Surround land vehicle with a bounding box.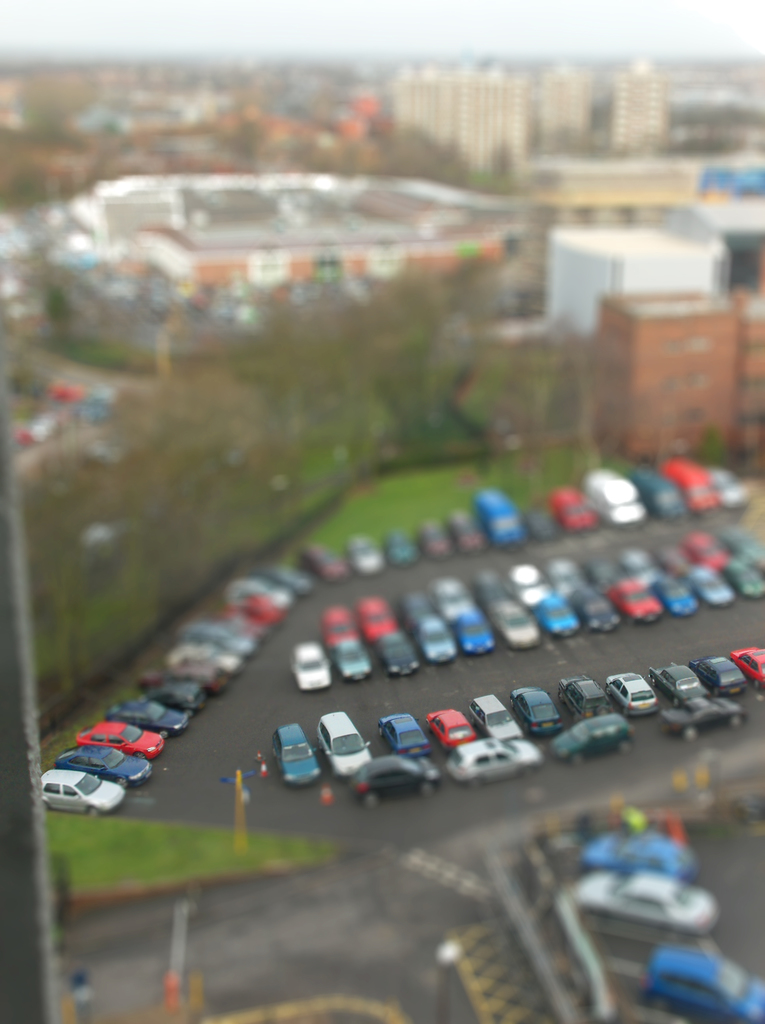
[x1=348, y1=760, x2=442, y2=808].
